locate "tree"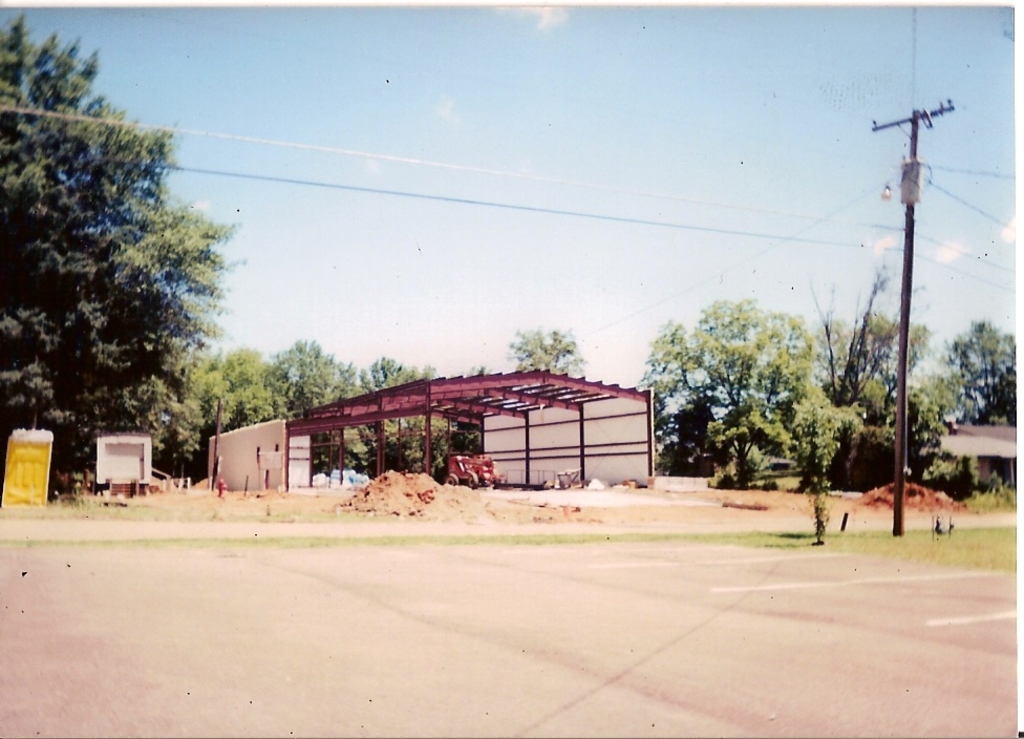
[150,339,276,477]
